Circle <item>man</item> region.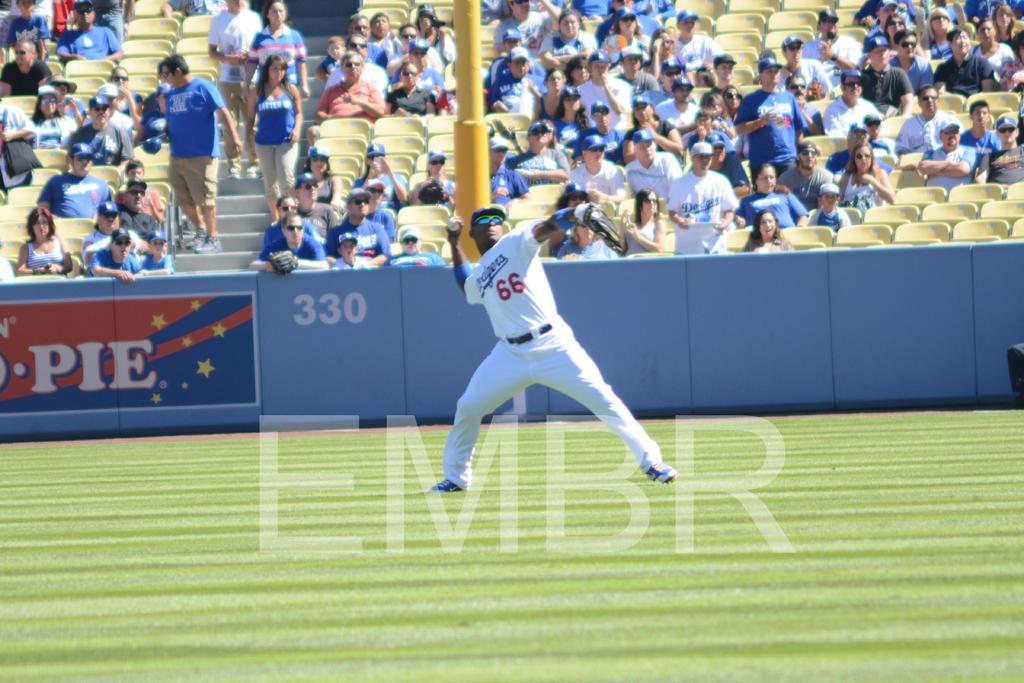
Region: 324:33:384:85.
